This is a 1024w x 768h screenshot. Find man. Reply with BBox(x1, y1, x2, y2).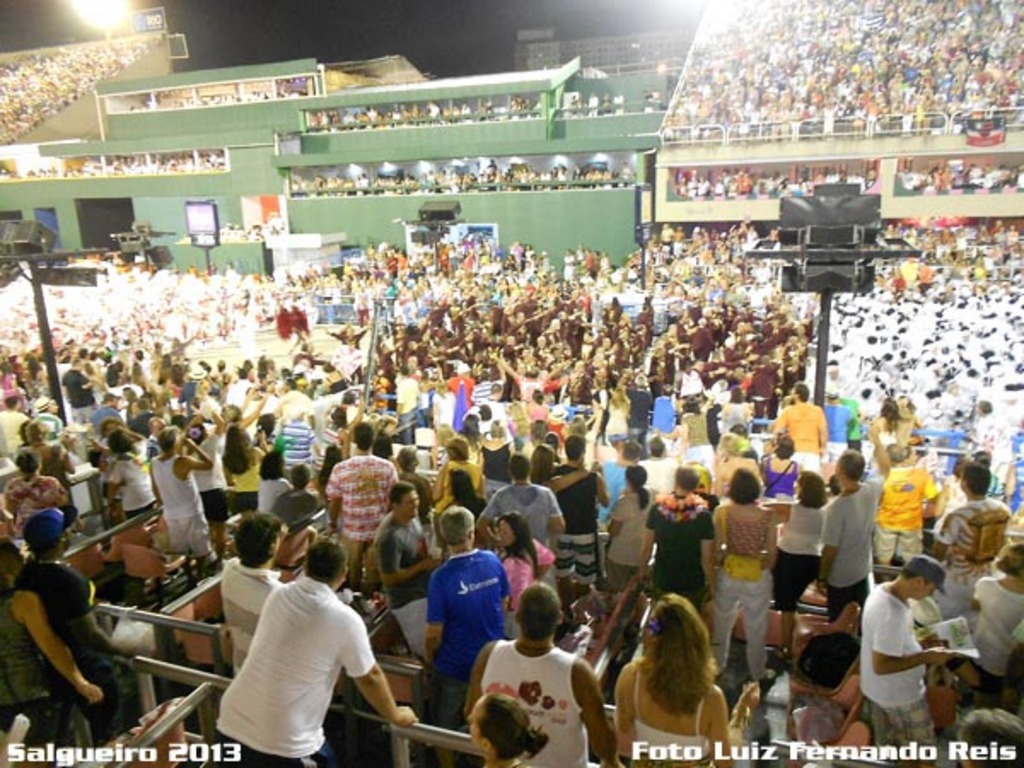
BBox(876, 447, 951, 585).
